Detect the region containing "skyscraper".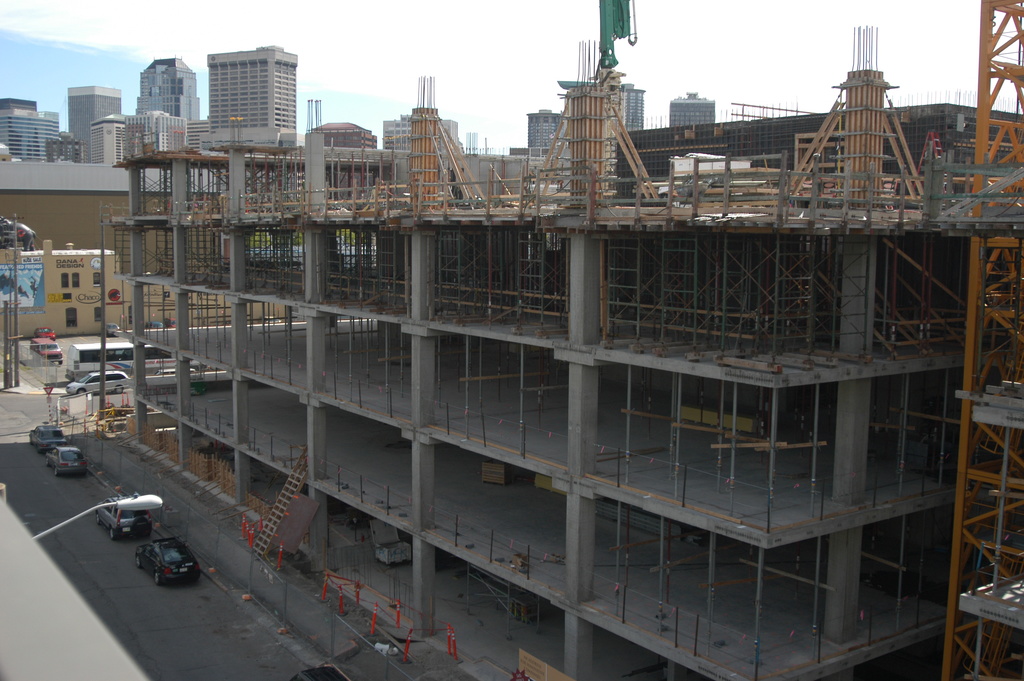
[x1=0, y1=98, x2=40, y2=115].
